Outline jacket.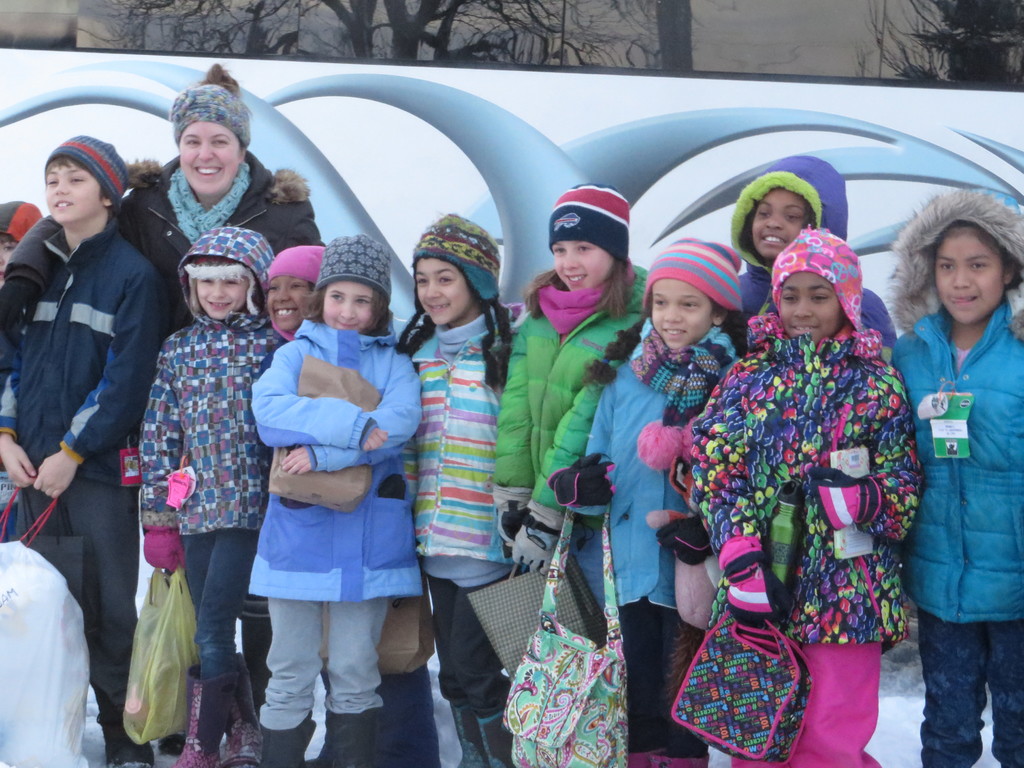
Outline: crop(904, 195, 1023, 634).
